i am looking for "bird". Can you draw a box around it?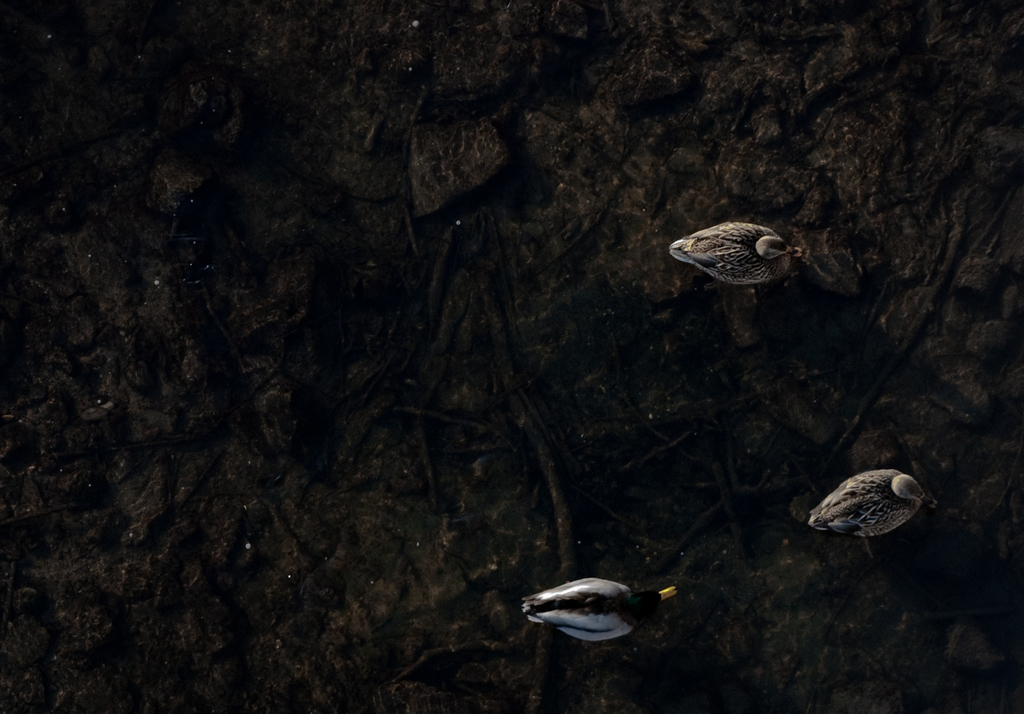
Sure, the bounding box is box=[515, 572, 701, 642].
